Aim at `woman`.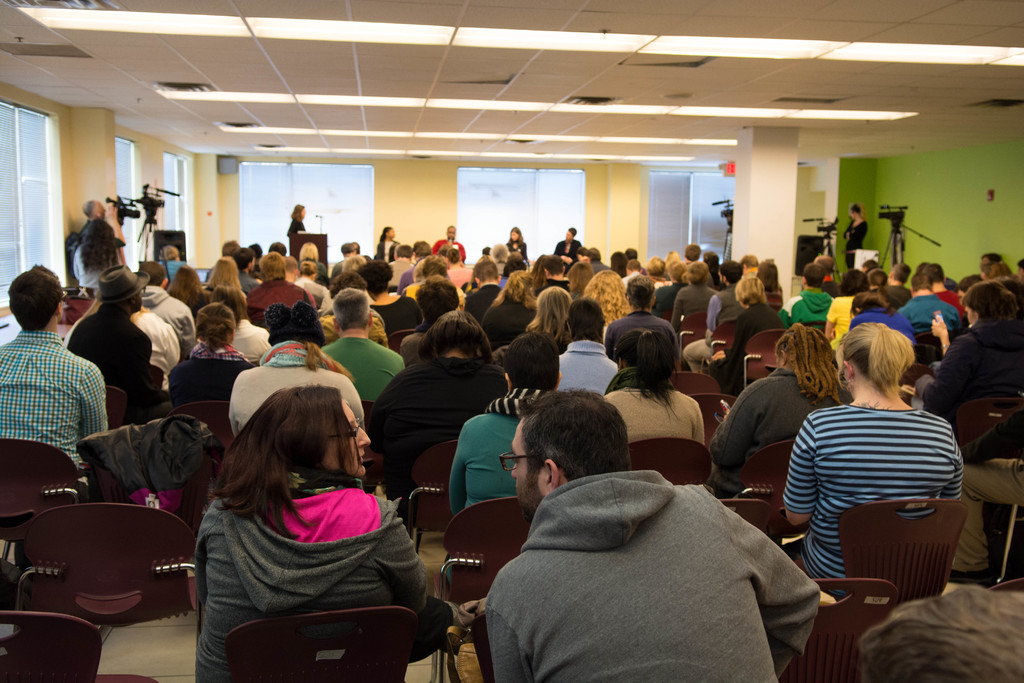
Aimed at crop(786, 320, 971, 582).
